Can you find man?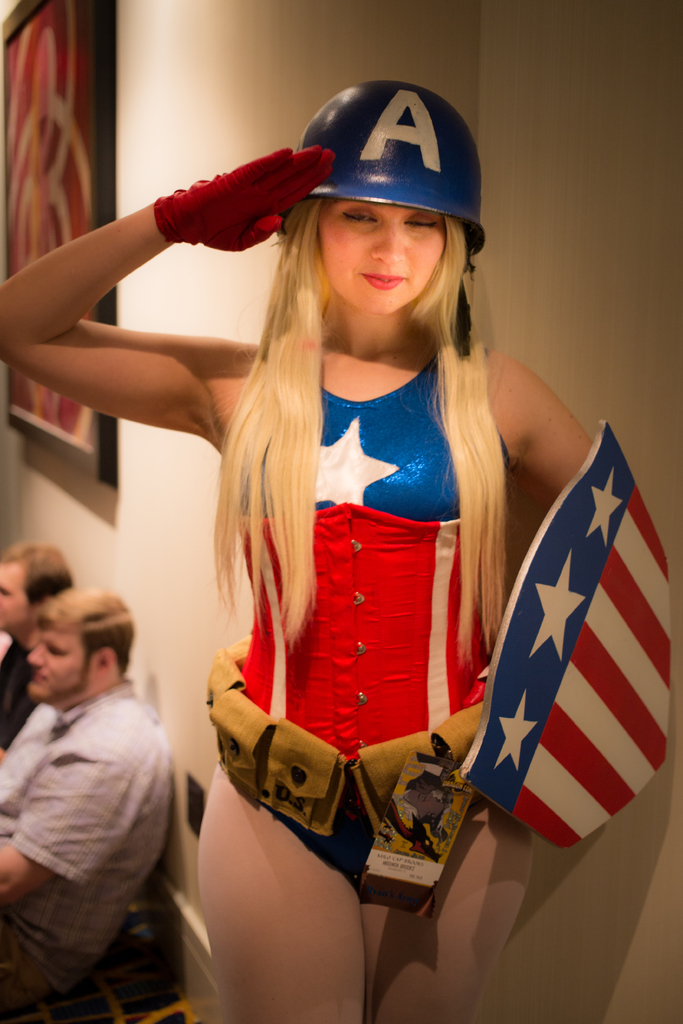
Yes, bounding box: (left=0, top=538, right=76, bottom=743).
